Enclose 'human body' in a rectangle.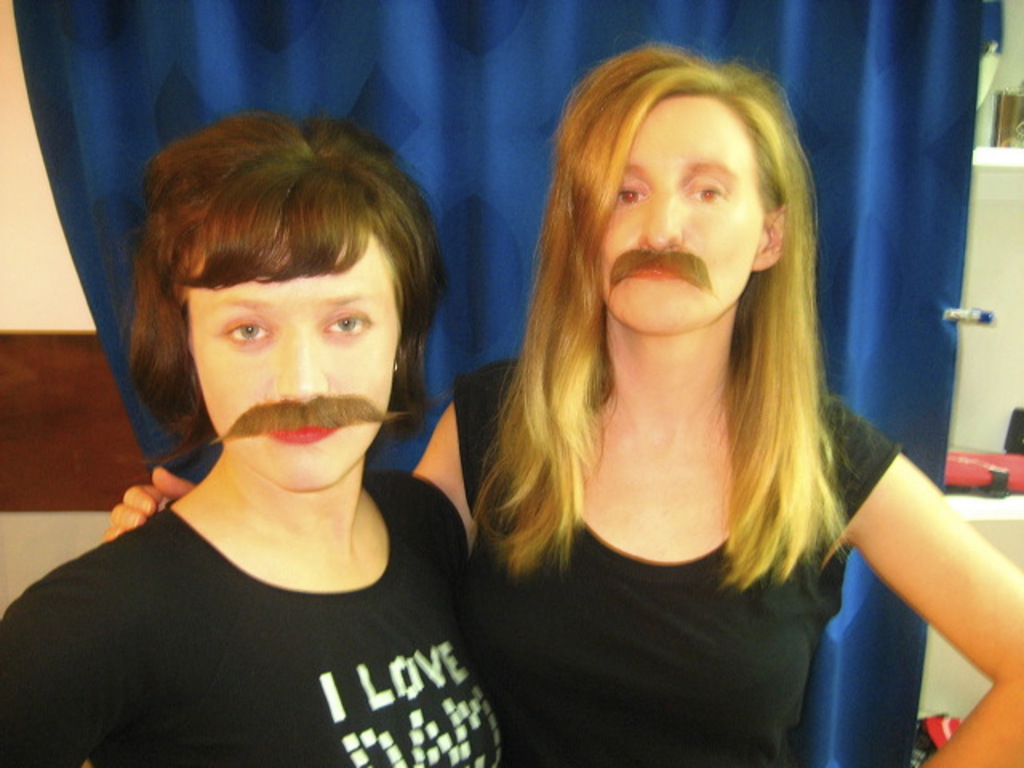
BBox(96, 32, 1022, 766).
